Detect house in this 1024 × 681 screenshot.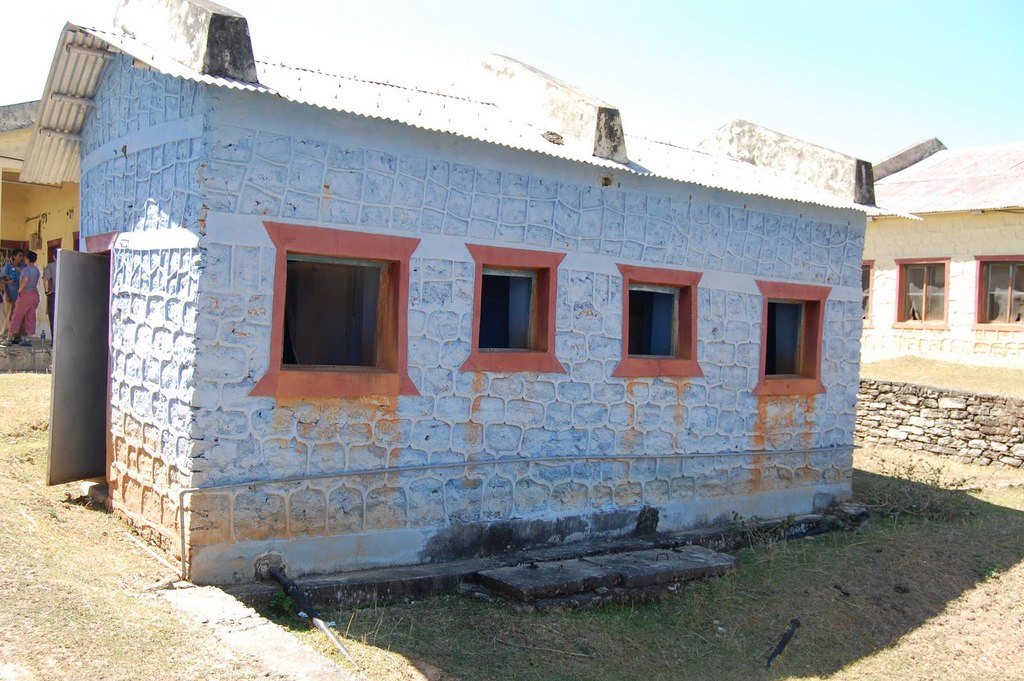
Detection: (left=0, top=97, right=81, bottom=371).
